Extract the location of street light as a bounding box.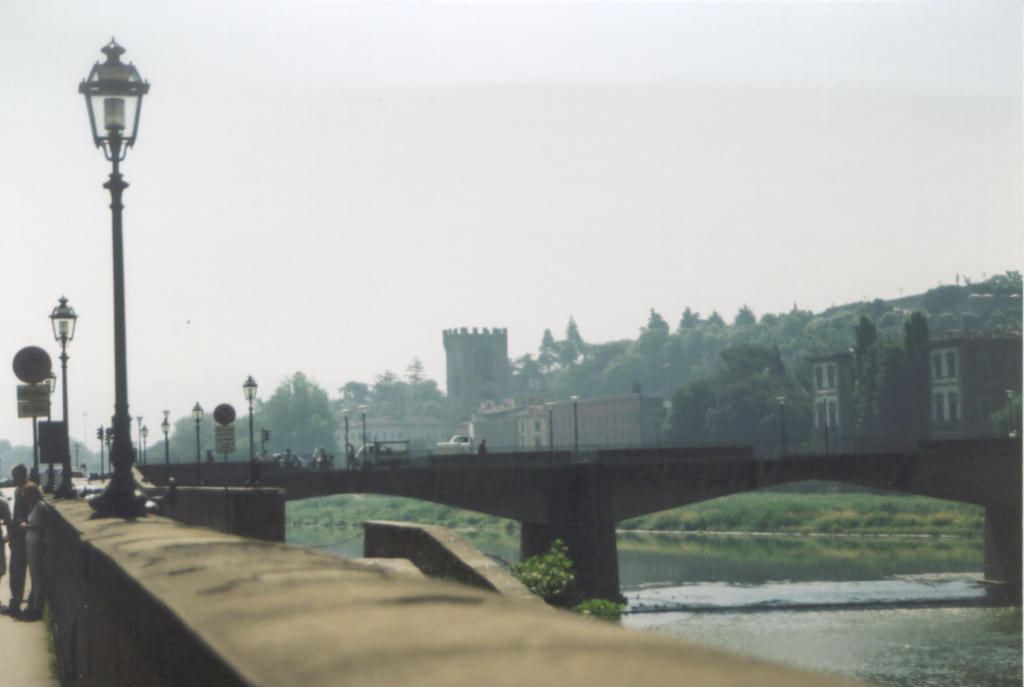
bbox(134, 413, 154, 480).
